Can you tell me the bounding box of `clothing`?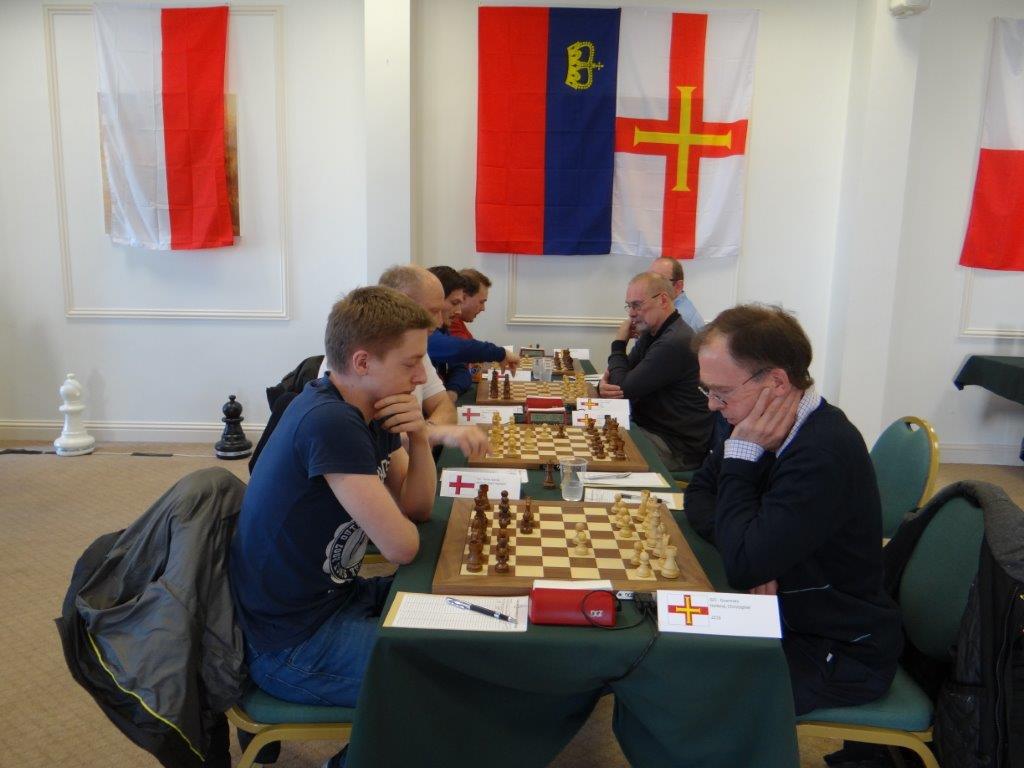
x1=412 y1=362 x2=454 y2=412.
